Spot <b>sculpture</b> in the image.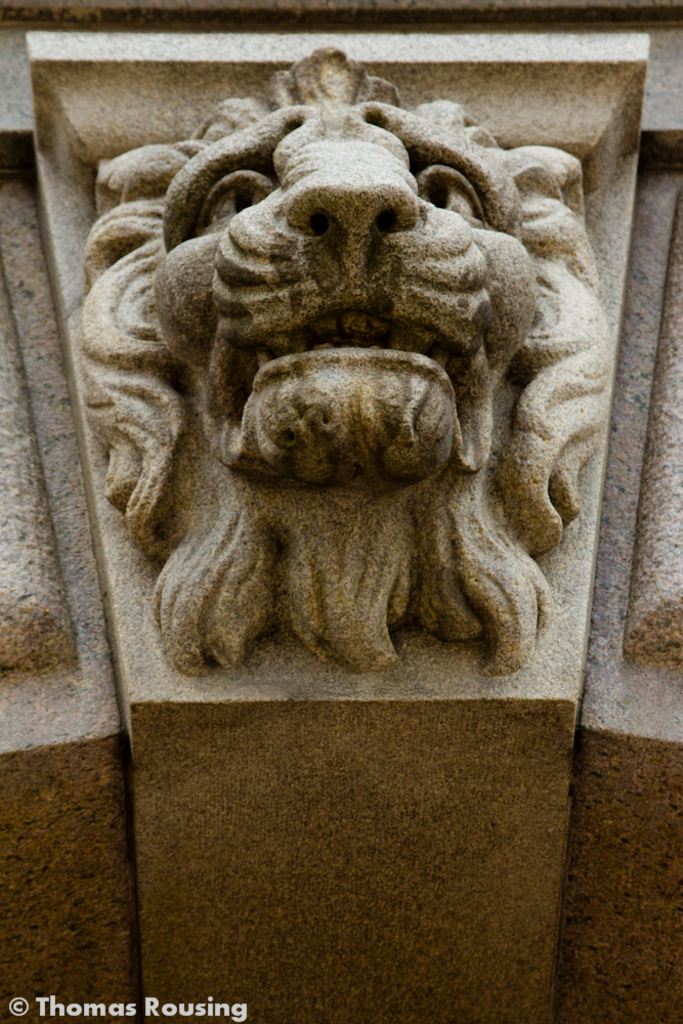
<b>sculpture</b> found at box(36, 66, 656, 652).
